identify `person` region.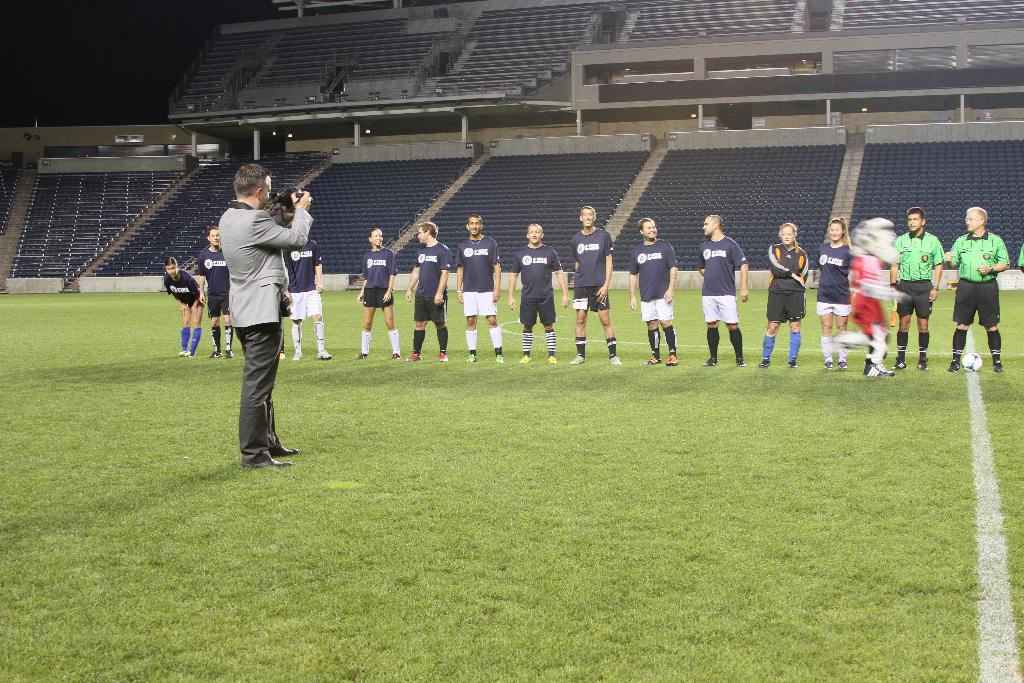
Region: region(758, 220, 806, 364).
